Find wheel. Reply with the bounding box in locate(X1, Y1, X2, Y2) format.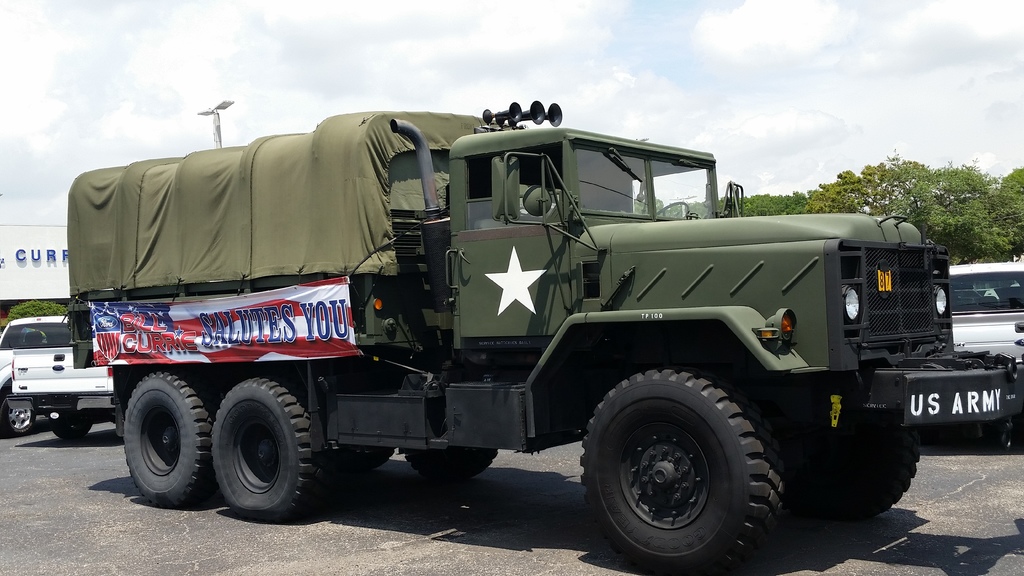
locate(655, 200, 690, 214).
